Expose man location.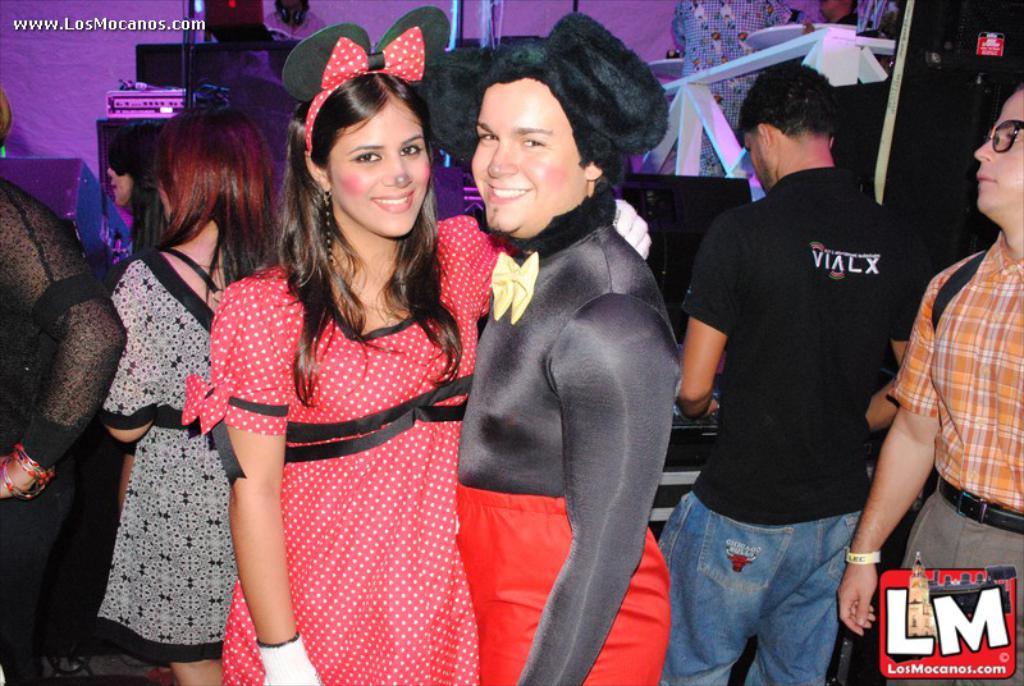
Exposed at 835 83 1023 685.
